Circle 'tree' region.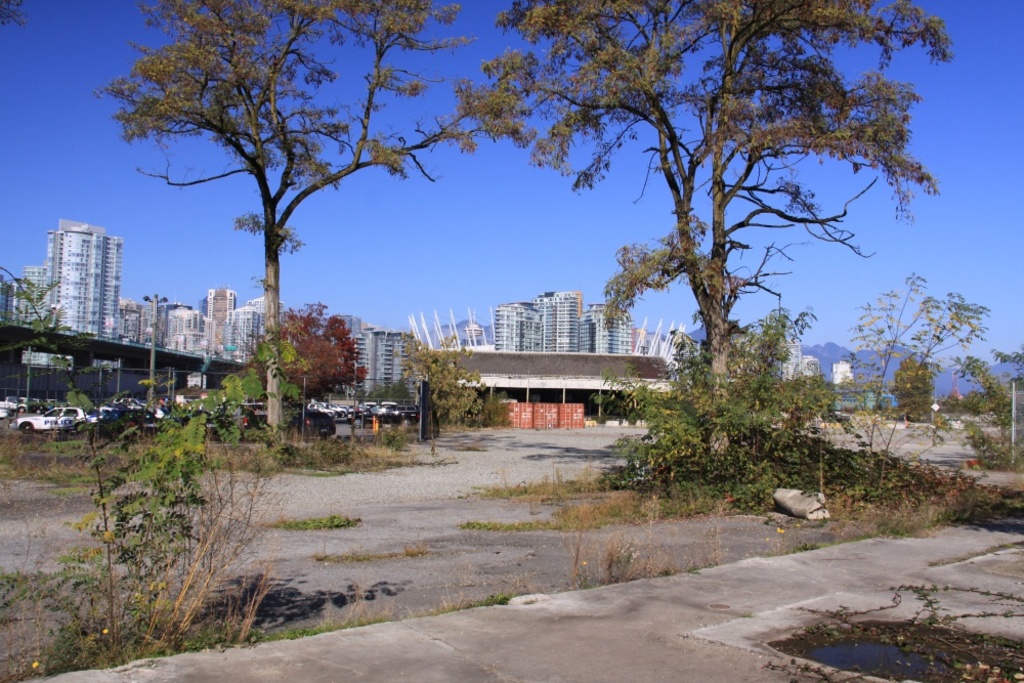
Region: left=846, top=261, right=988, bottom=482.
